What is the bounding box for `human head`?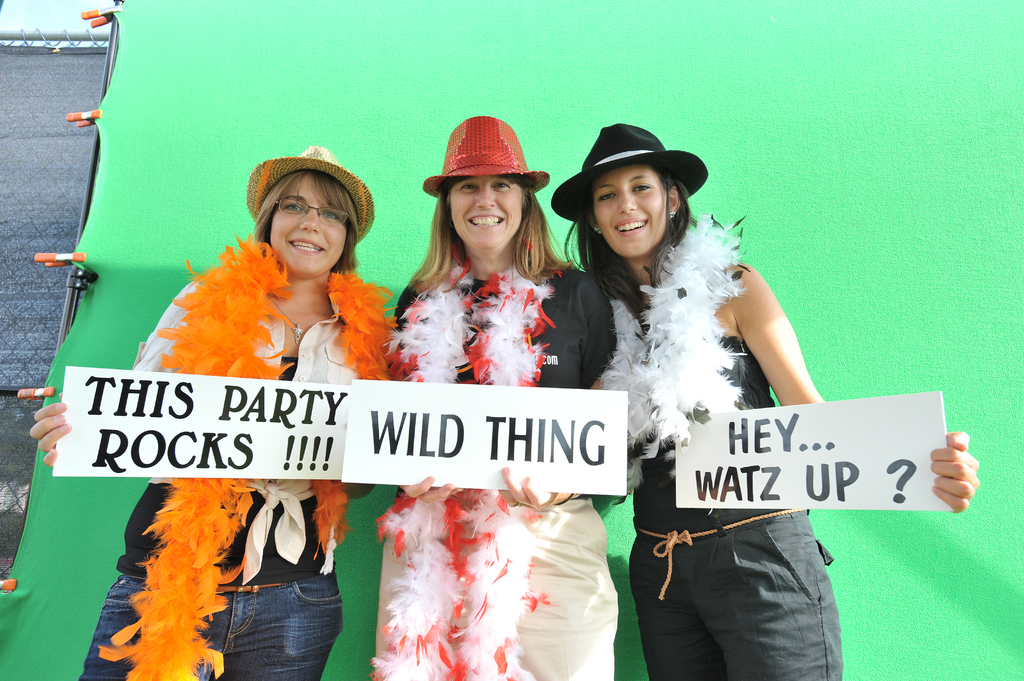
box=[239, 144, 369, 278].
